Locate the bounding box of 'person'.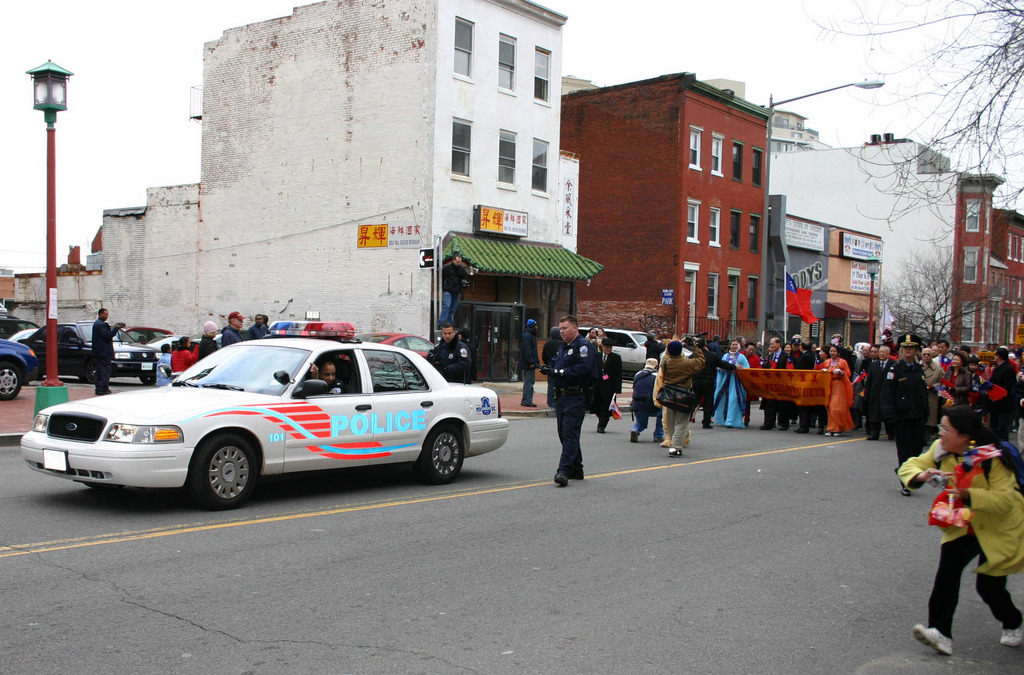
Bounding box: 441/254/467/328.
